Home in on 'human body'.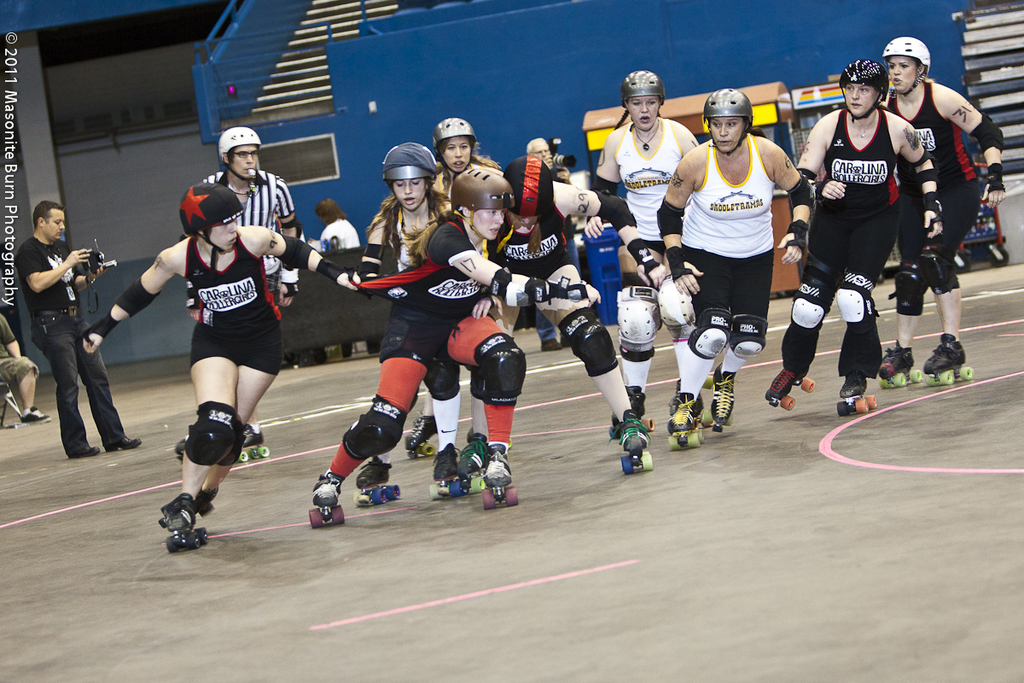
Homed in at rect(887, 77, 1003, 380).
